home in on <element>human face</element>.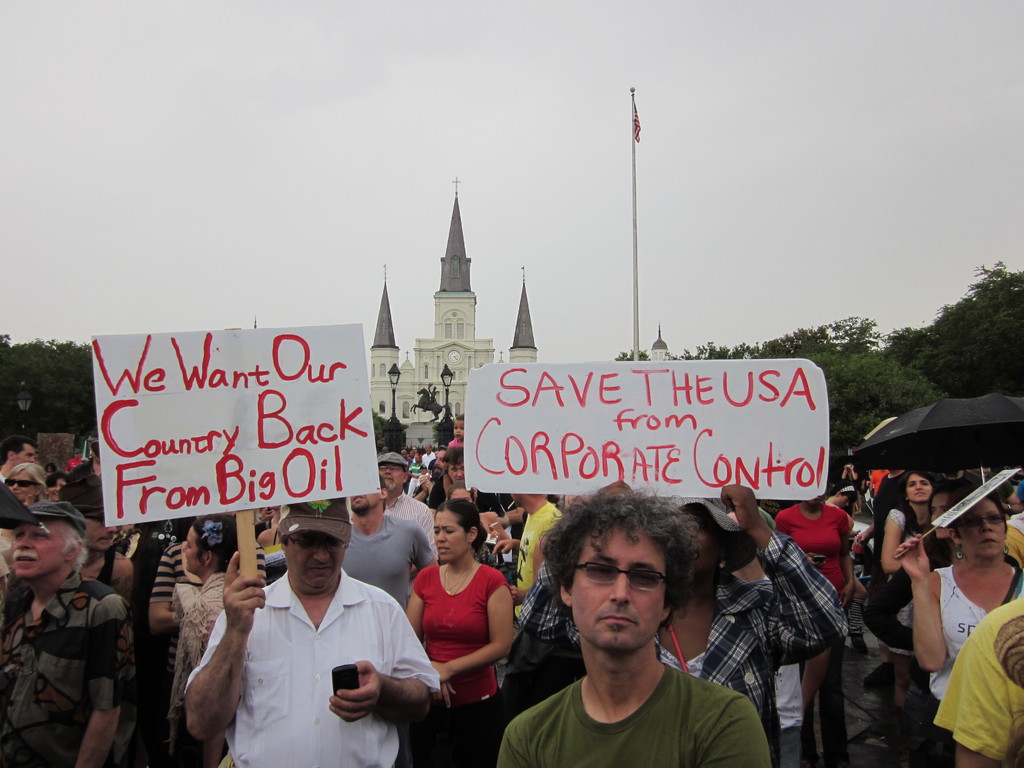
Homed in at pyautogui.locateOnScreen(381, 445, 388, 454).
